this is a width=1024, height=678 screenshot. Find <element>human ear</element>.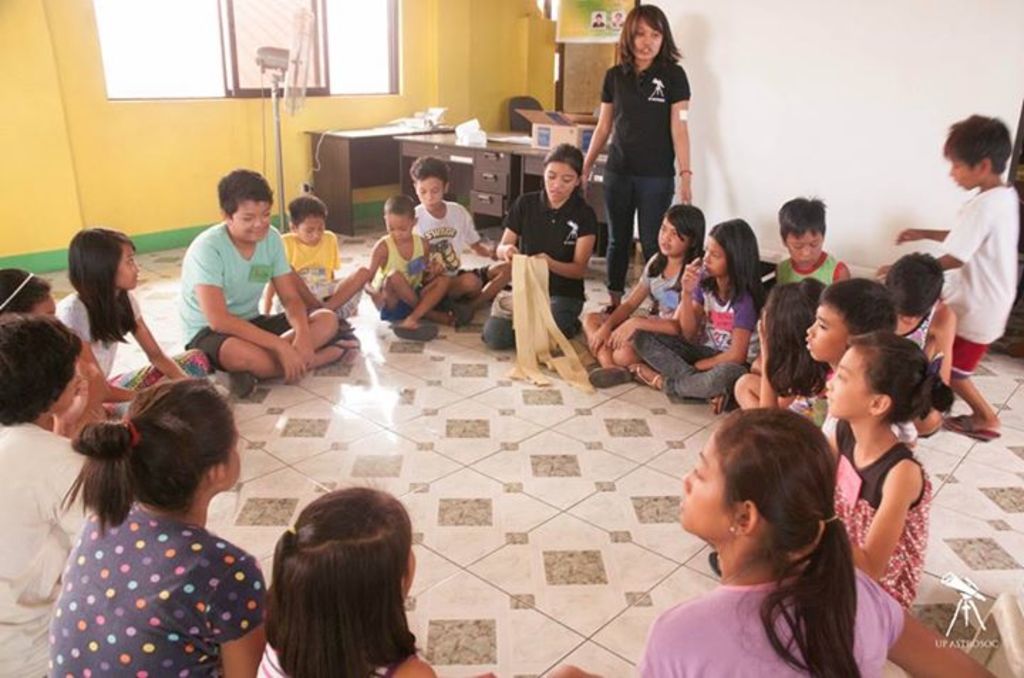
Bounding box: box(206, 463, 220, 486).
